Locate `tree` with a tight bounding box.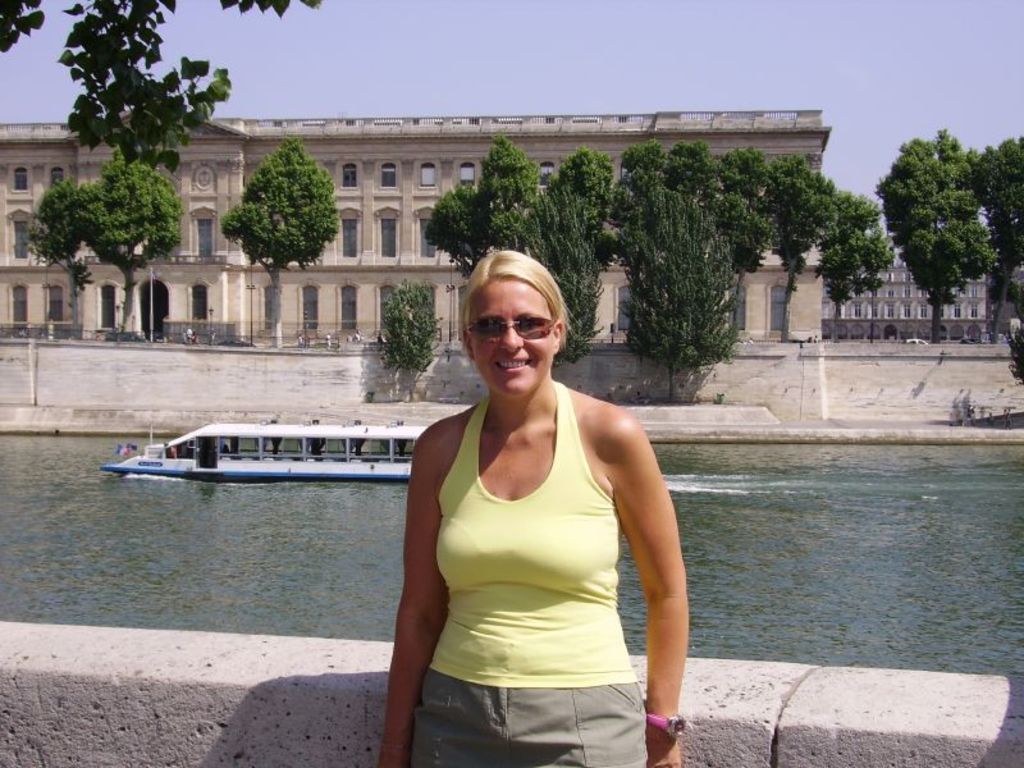
(0,0,333,168).
